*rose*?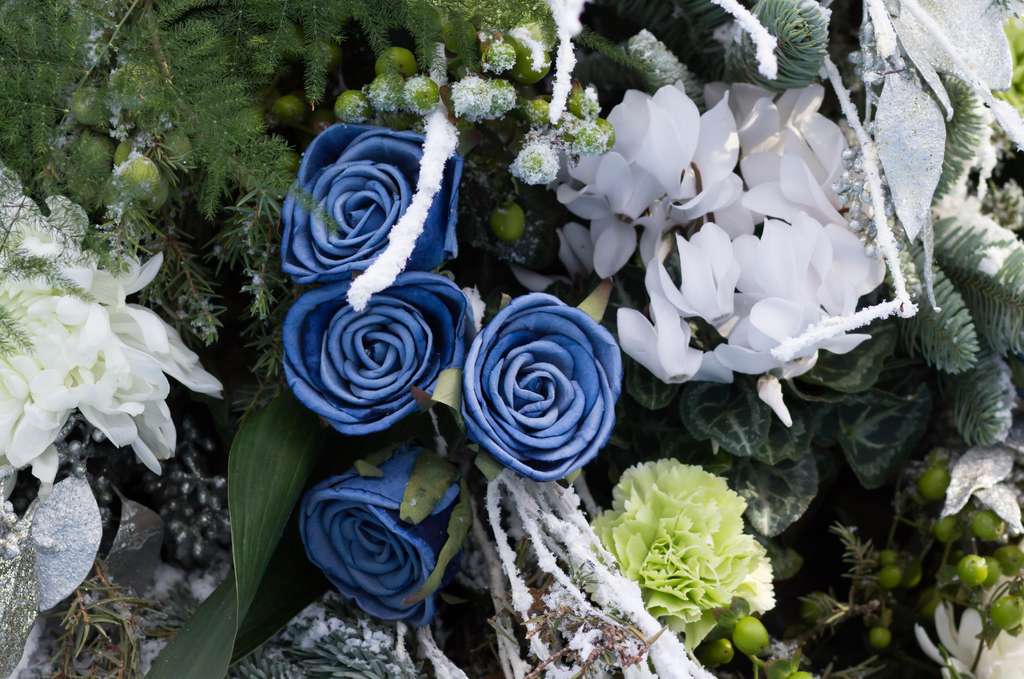
(left=282, top=120, right=460, bottom=289)
